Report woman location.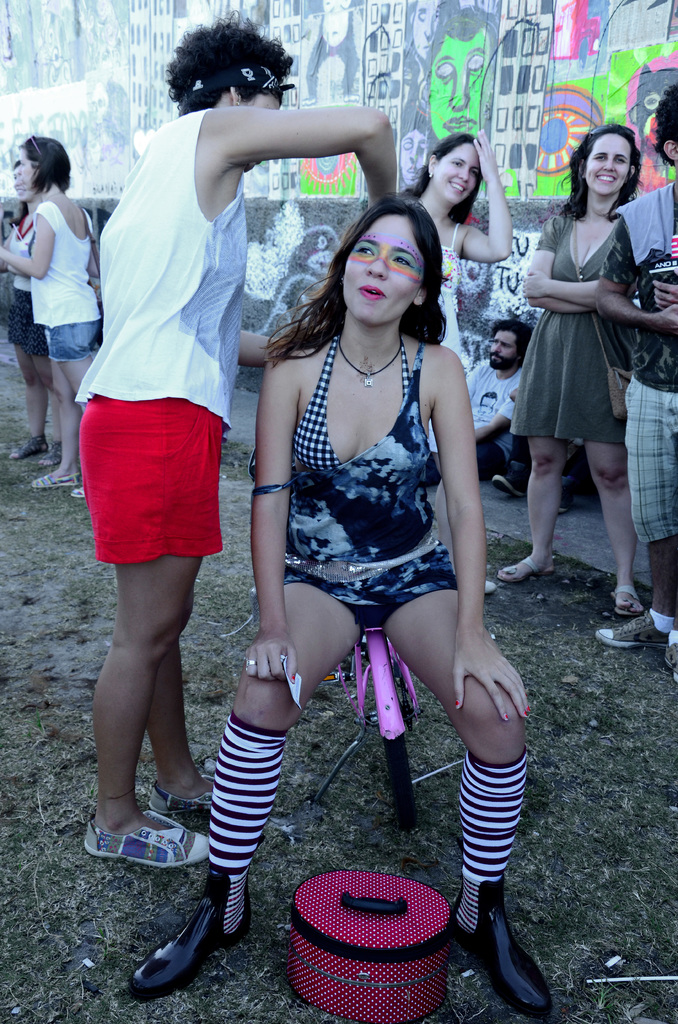
Report: (0, 155, 75, 468).
